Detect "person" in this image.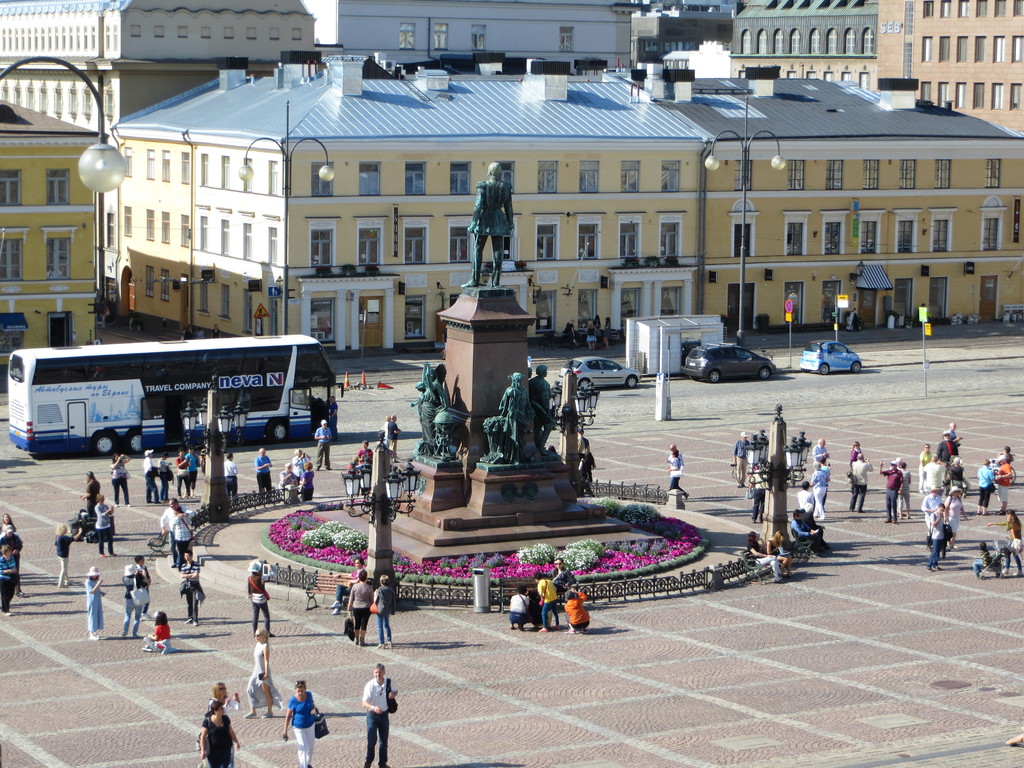
Detection: pyautogui.locateOnScreen(751, 531, 792, 582).
